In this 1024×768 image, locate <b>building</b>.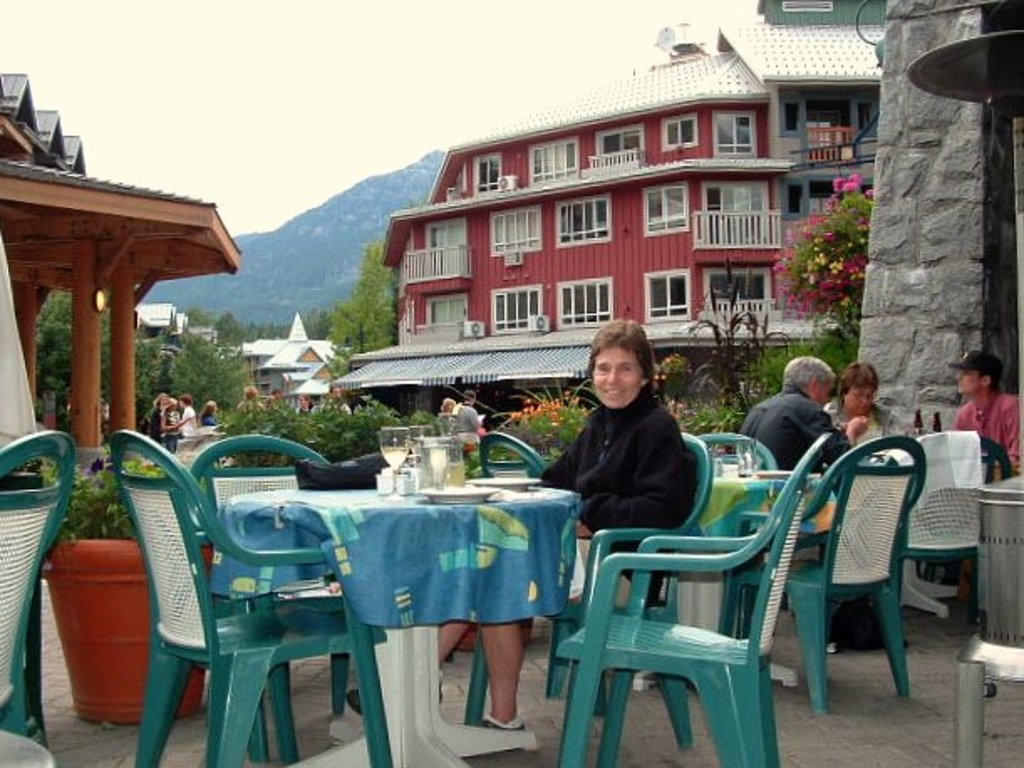
Bounding box: (x1=0, y1=72, x2=253, y2=461).
